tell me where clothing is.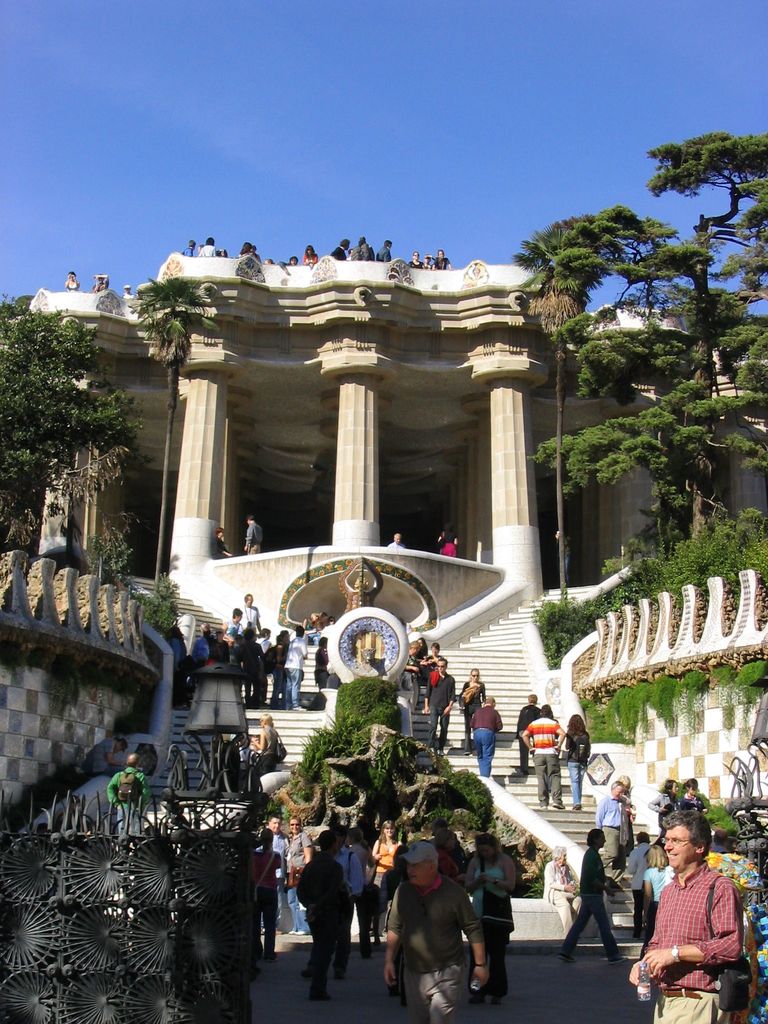
clothing is at bbox(641, 861, 673, 950).
